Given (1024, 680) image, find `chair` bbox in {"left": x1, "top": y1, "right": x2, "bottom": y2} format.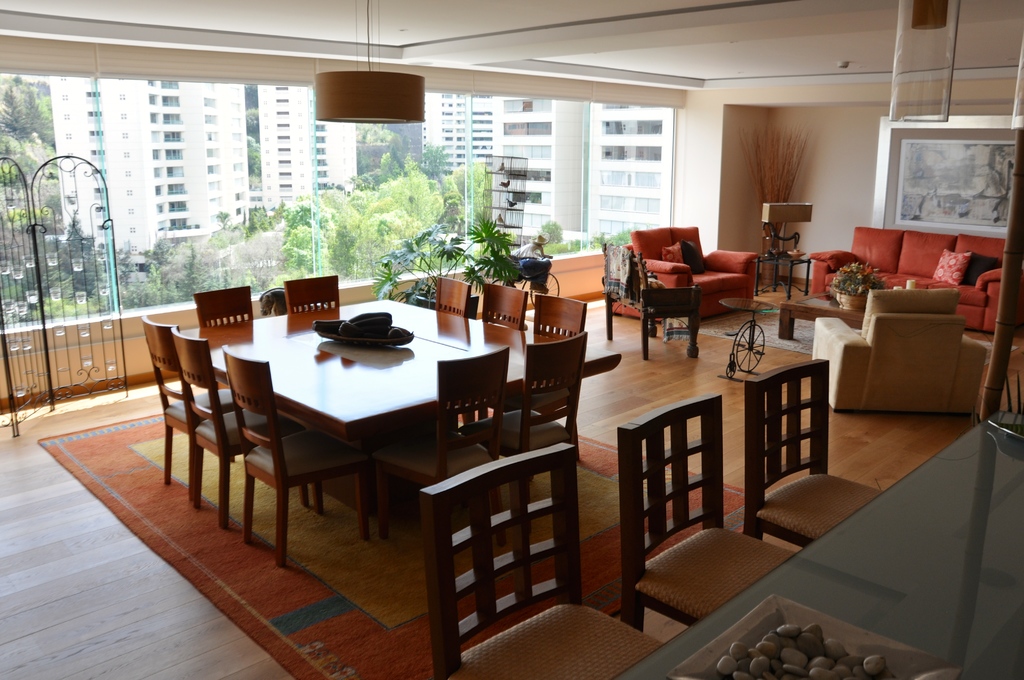
{"left": 619, "top": 224, "right": 761, "bottom": 321}.
